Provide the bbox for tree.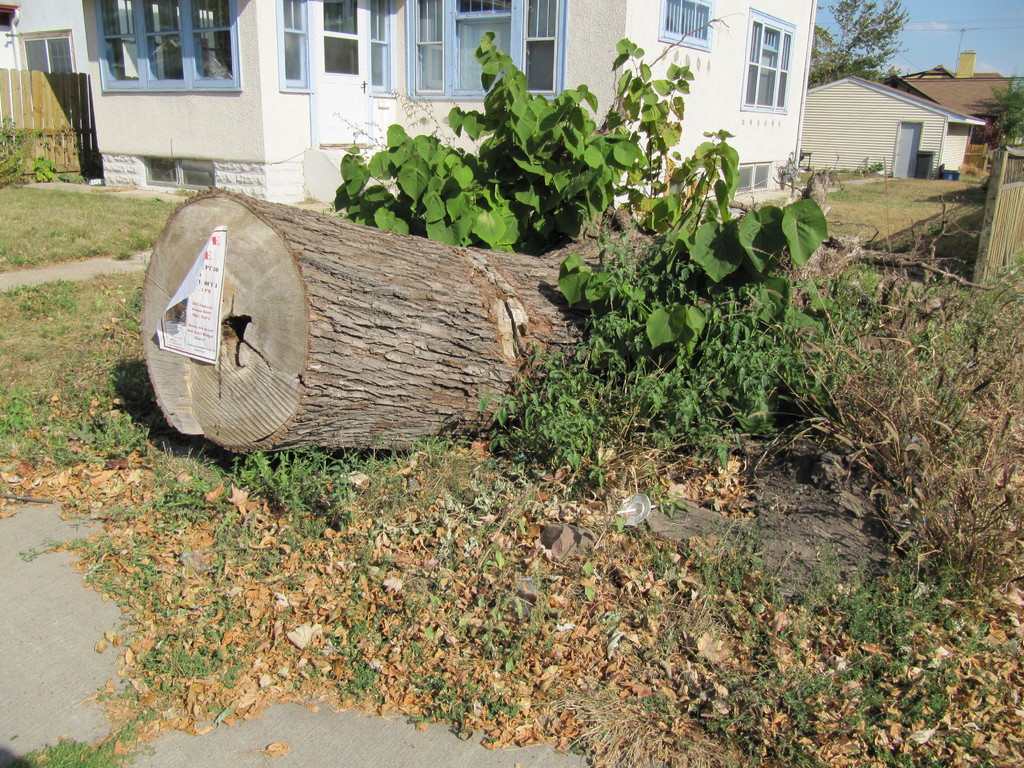
box=[808, 0, 906, 86].
